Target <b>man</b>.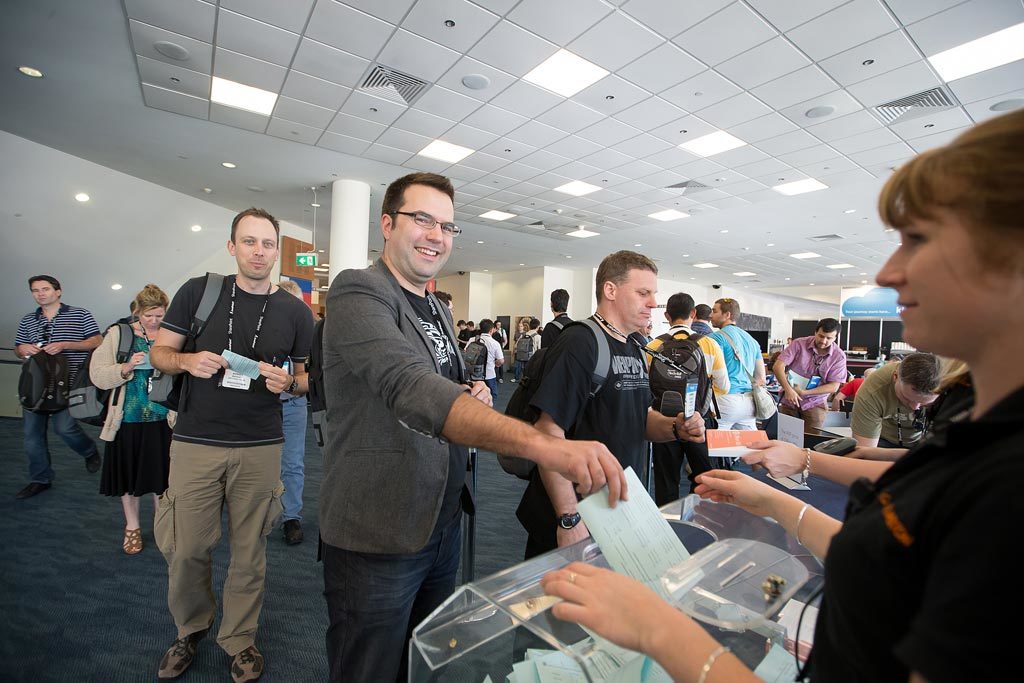
Target region: crop(501, 252, 708, 559).
